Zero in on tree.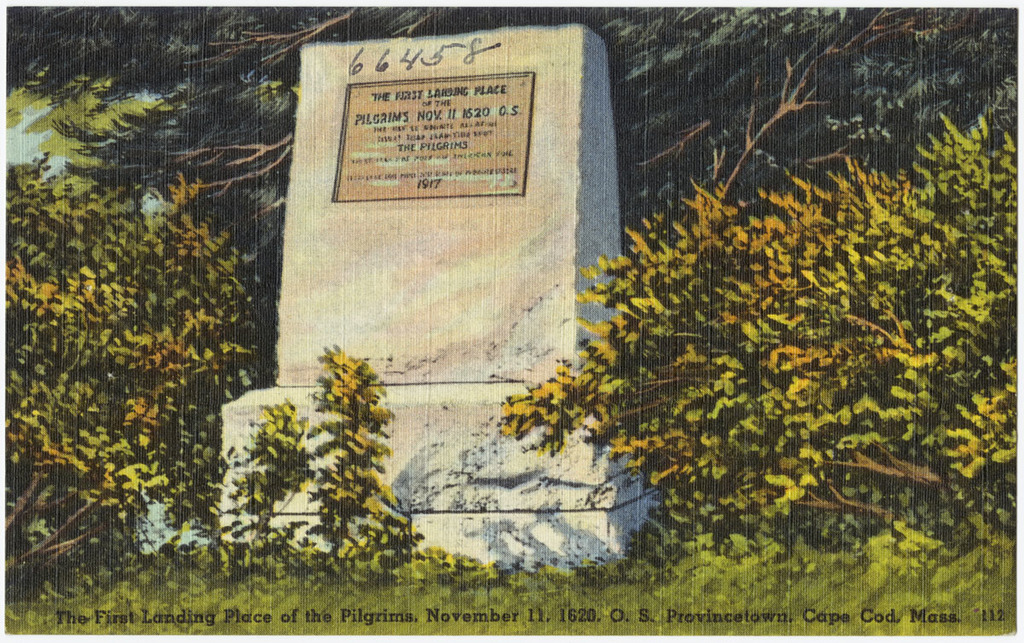
Zeroed in: bbox=(4, 1, 1023, 339).
